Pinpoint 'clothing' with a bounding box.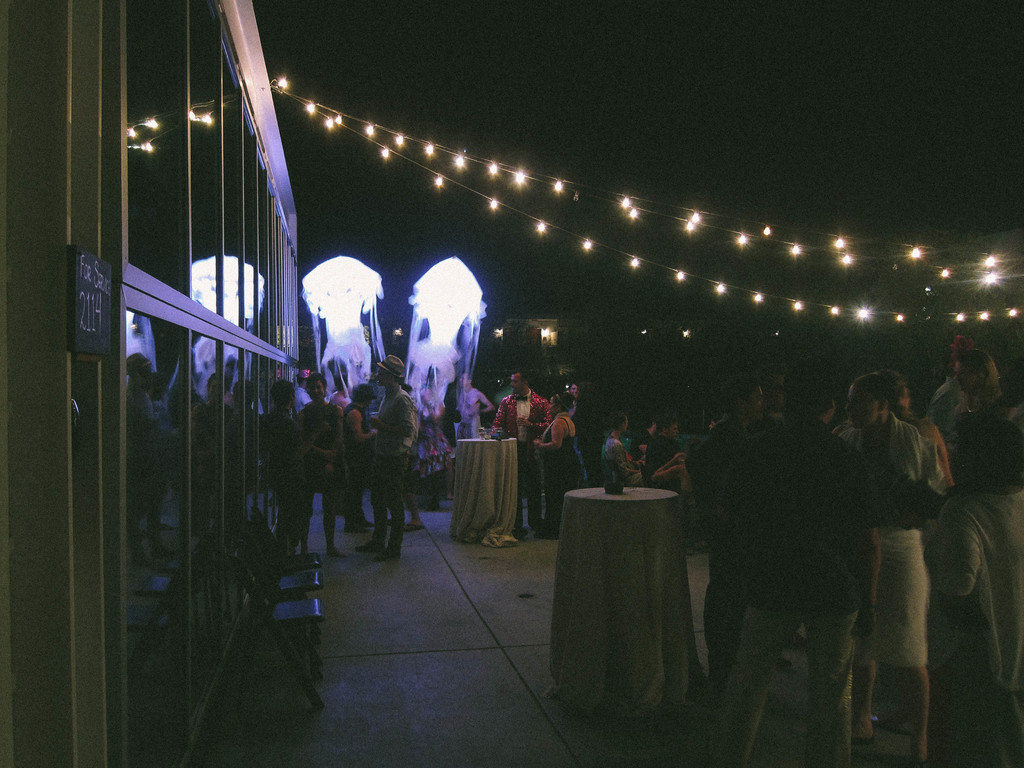
Rect(255, 409, 295, 490).
